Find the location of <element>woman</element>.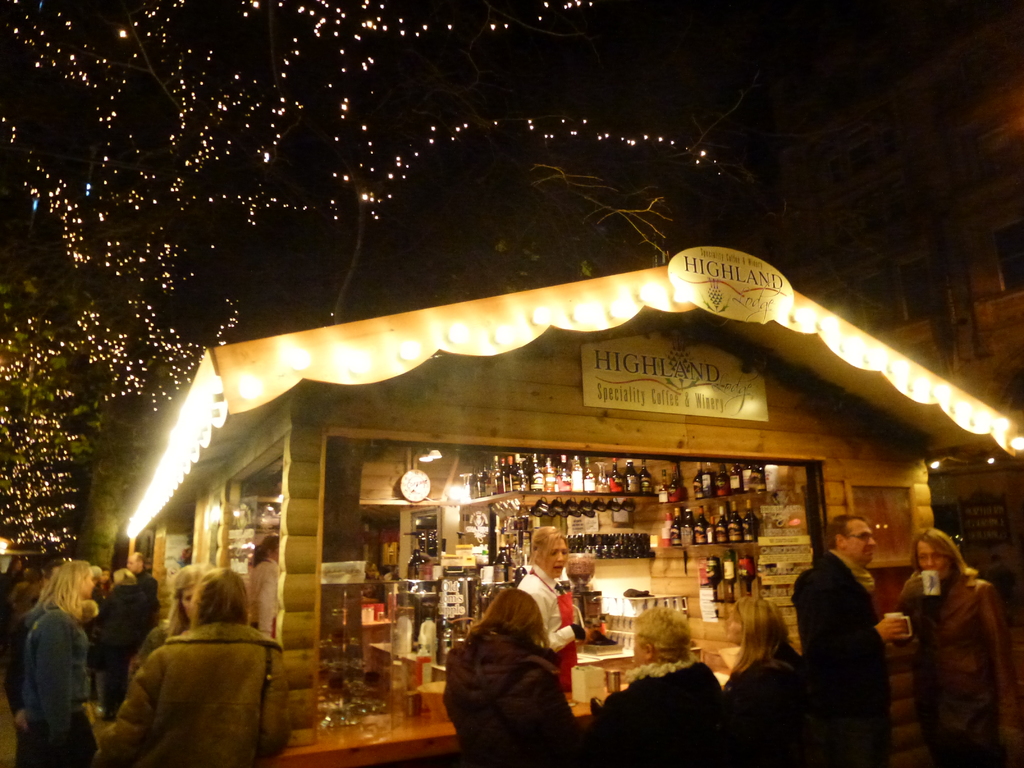
Location: {"left": 108, "top": 559, "right": 282, "bottom": 762}.
